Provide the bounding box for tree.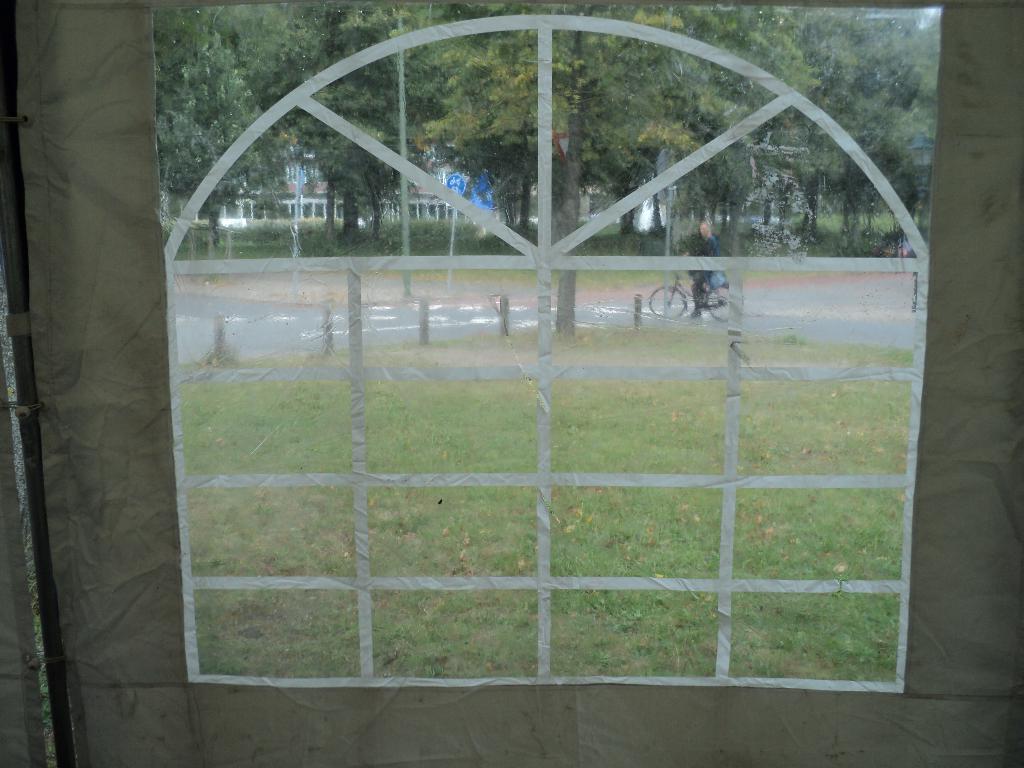
pyautogui.locateOnScreen(159, 9, 326, 247).
